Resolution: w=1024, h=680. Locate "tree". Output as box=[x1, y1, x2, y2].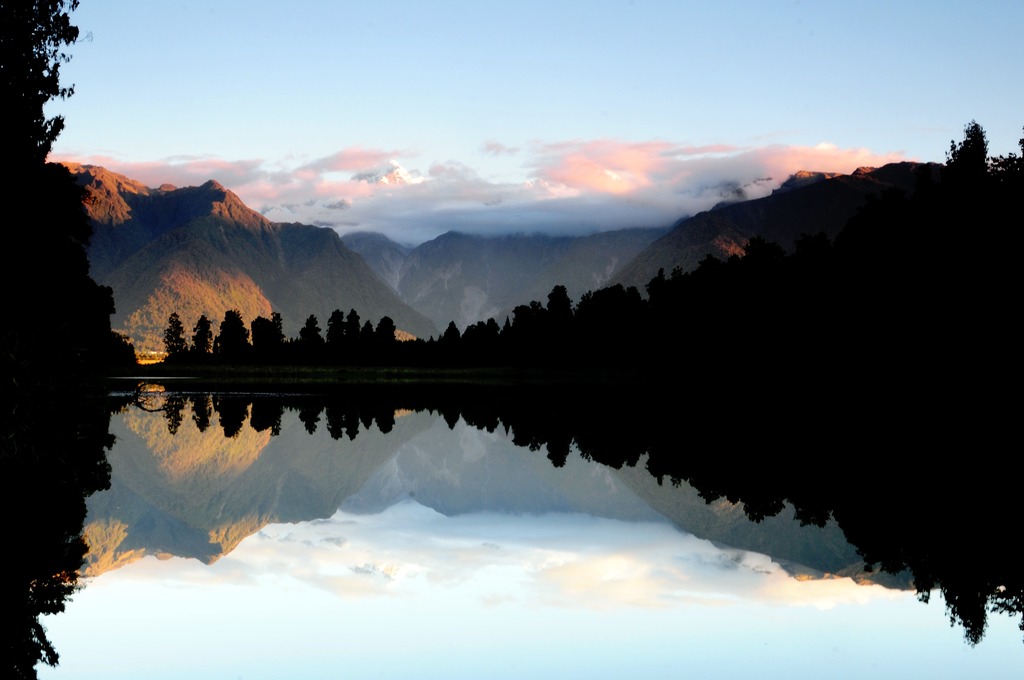
box=[0, 4, 86, 221].
